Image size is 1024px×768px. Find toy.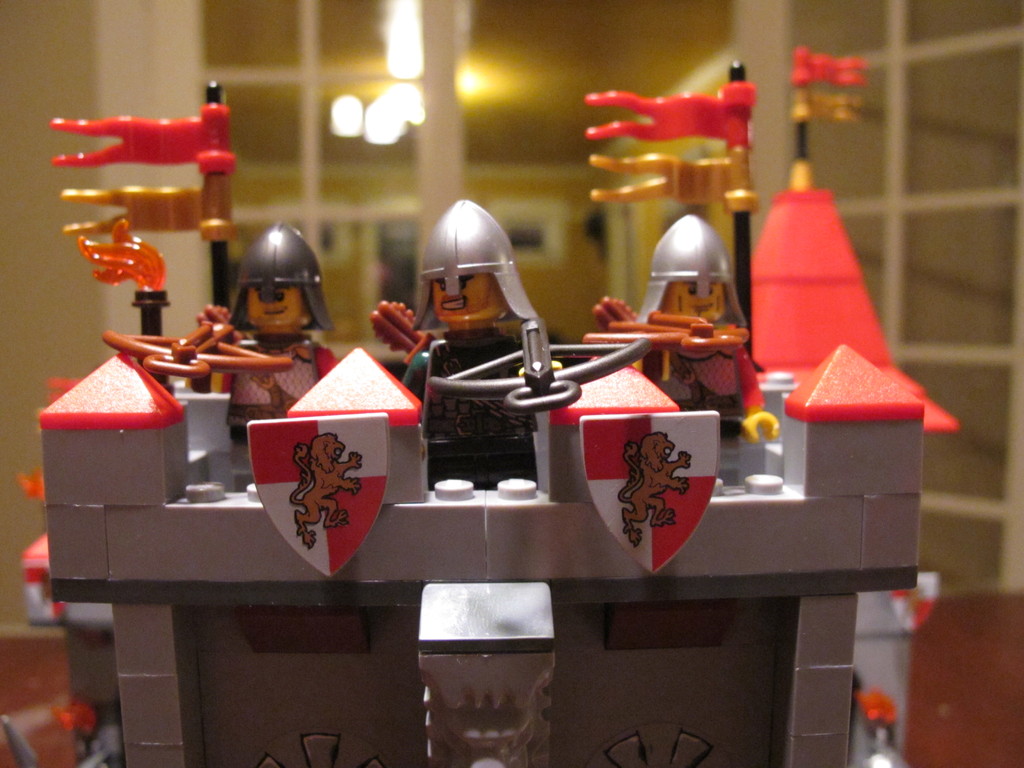
(left=49, top=86, right=980, bottom=767).
